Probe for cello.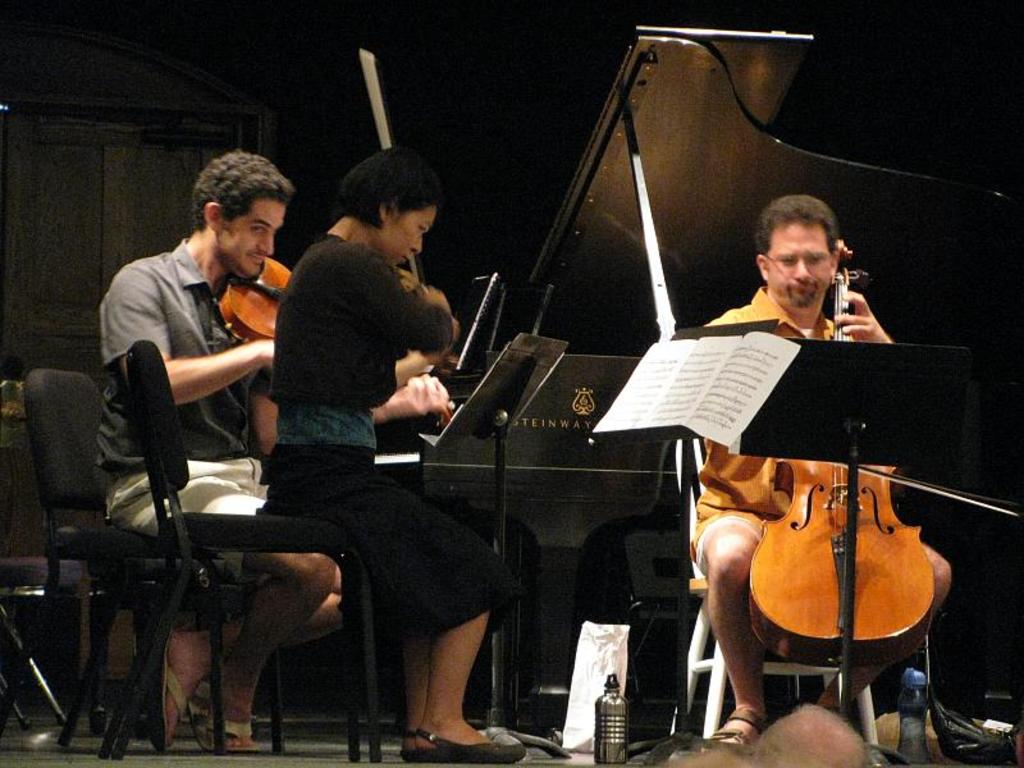
Probe result: BBox(746, 239, 934, 716).
